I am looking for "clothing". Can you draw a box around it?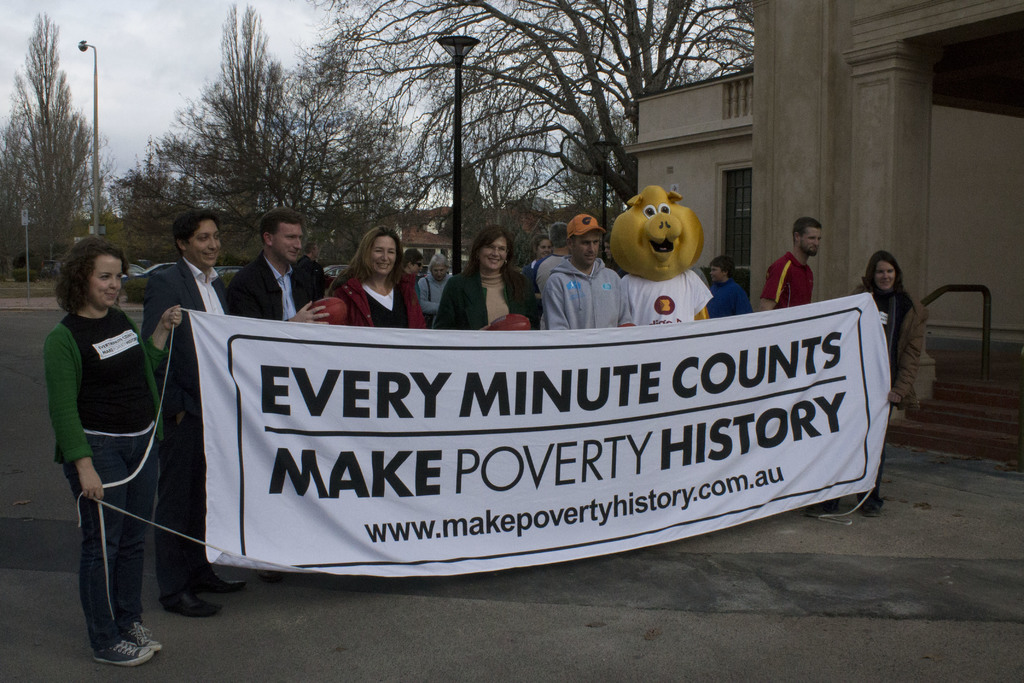
Sure, the bounding box is (x1=855, y1=280, x2=926, y2=503).
